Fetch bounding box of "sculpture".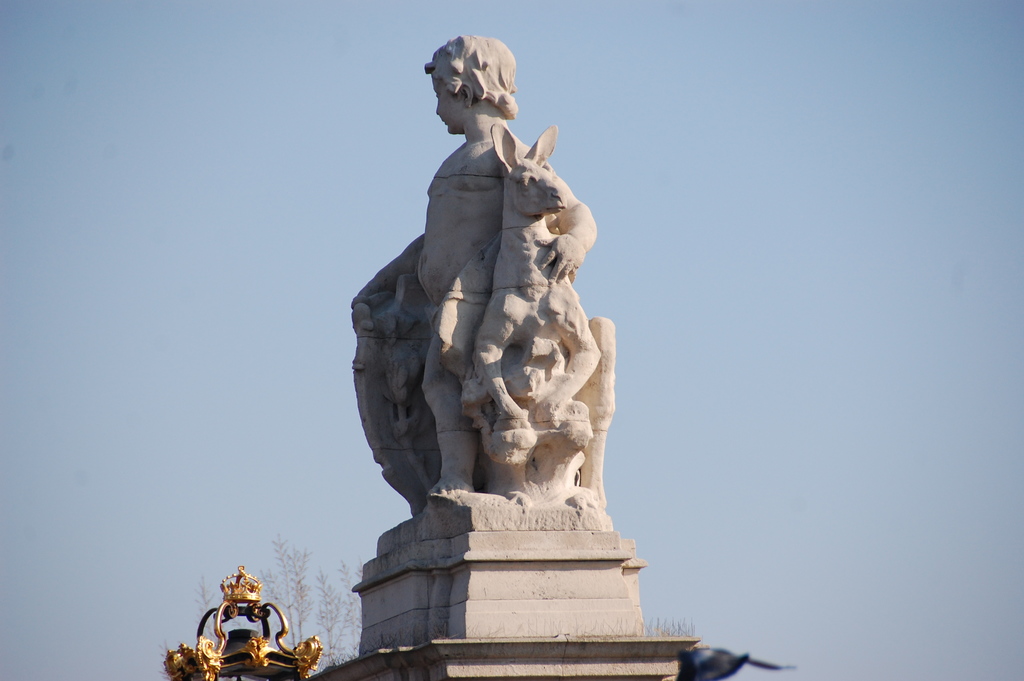
Bbox: l=326, t=99, r=605, b=573.
